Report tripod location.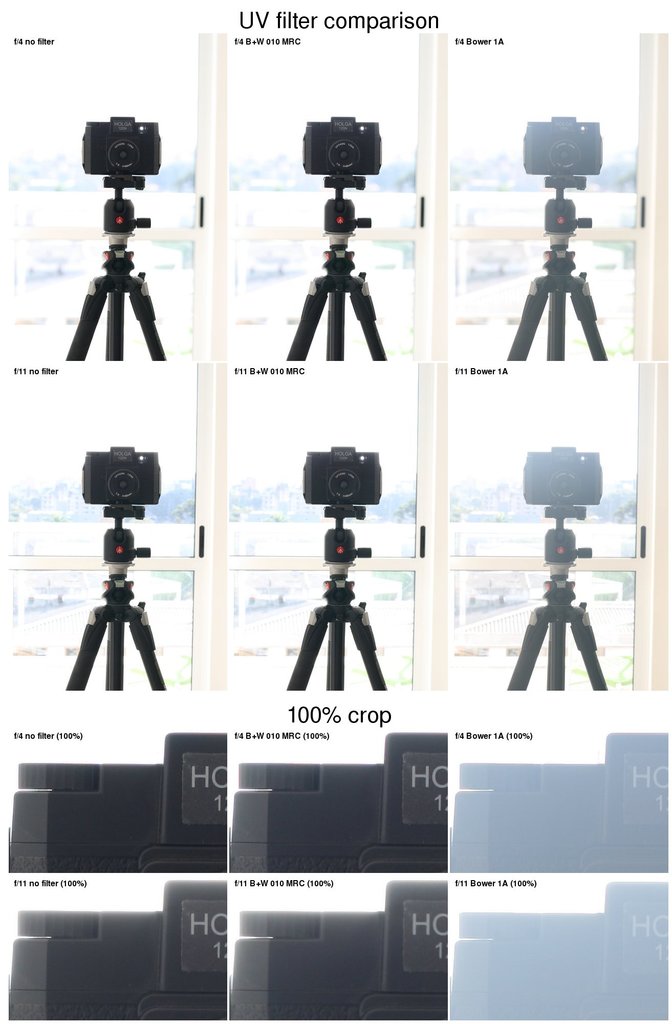
Report: x1=285, y1=173, x2=388, y2=366.
